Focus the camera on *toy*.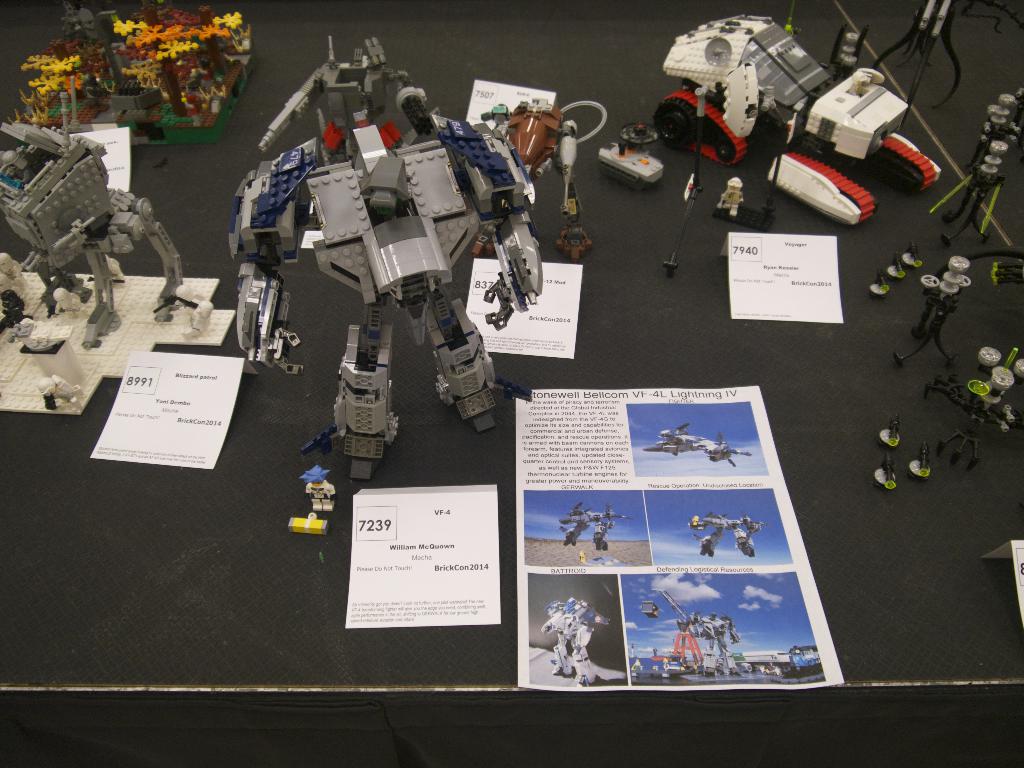
Focus region: bbox=(657, 0, 948, 237).
